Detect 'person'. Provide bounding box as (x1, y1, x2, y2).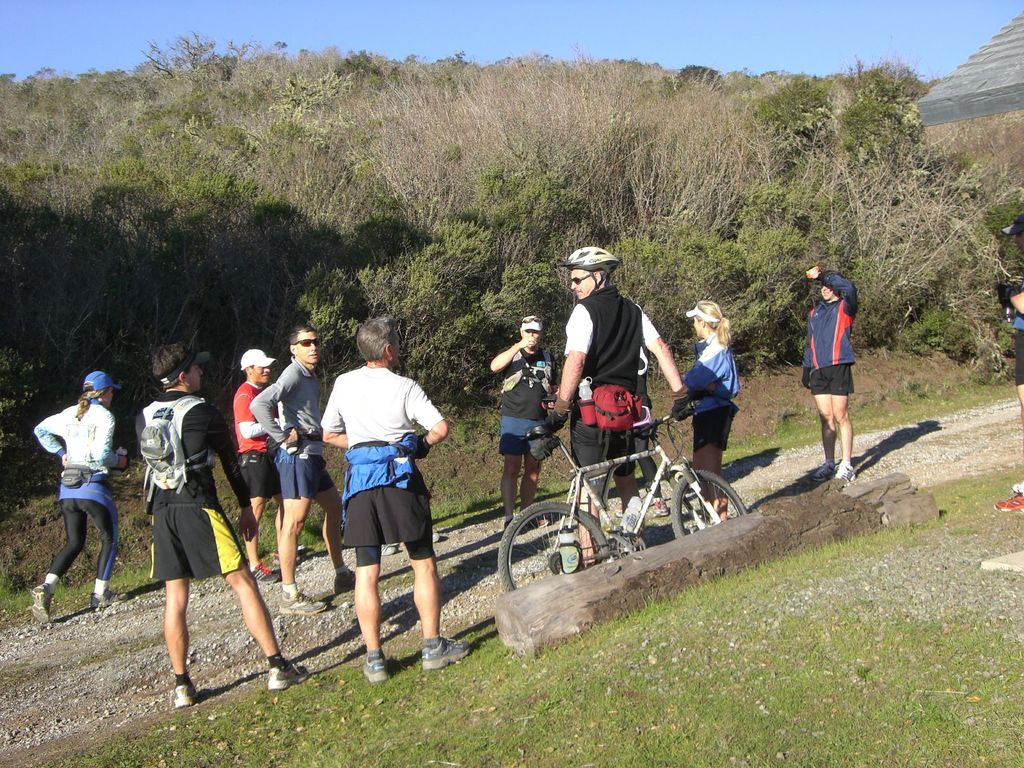
(28, 367, 132, 624).
